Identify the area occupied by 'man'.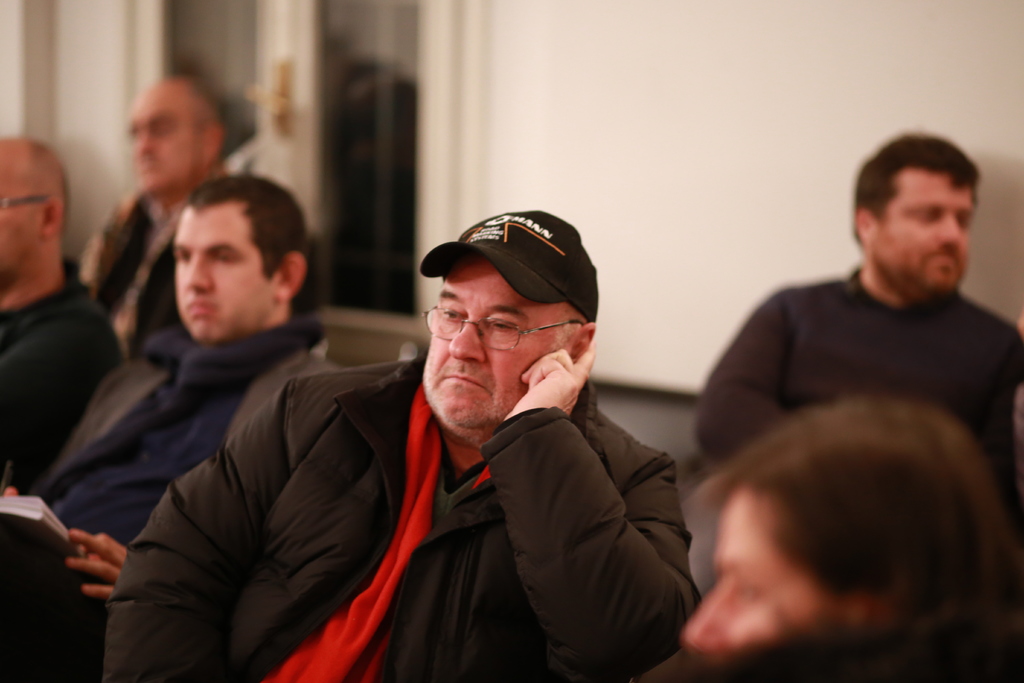
Area: (x1=79, y1=76, x2=286, y2=336).
